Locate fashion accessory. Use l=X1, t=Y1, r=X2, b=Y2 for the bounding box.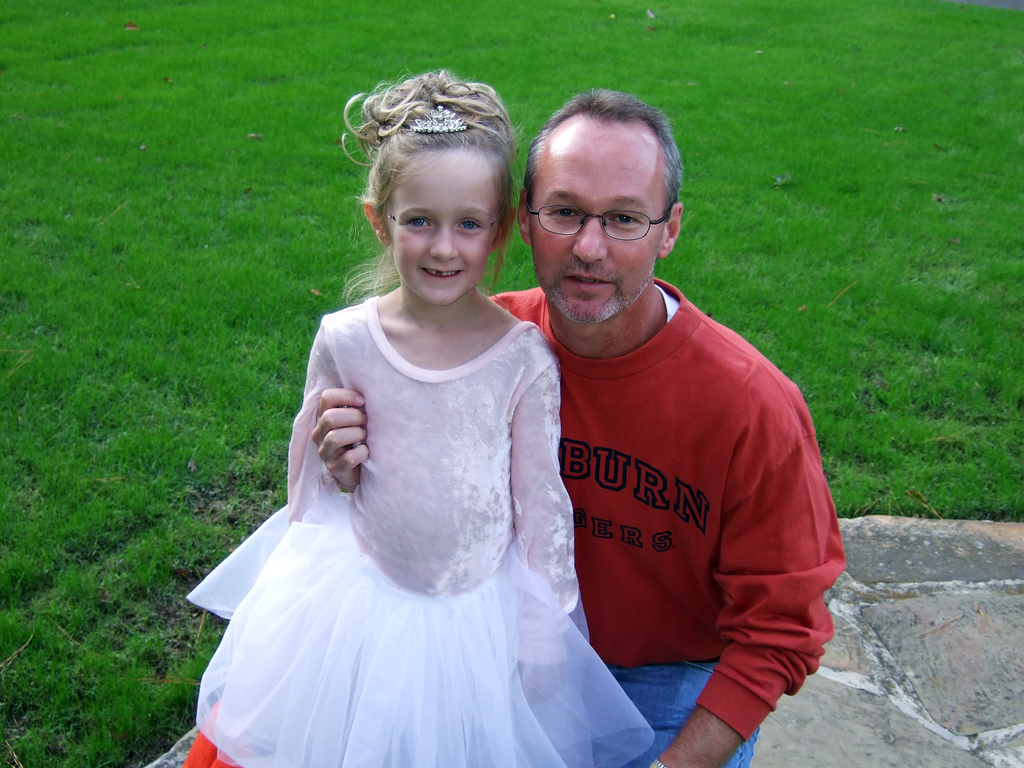
l=408, t=97, r=473, b=132.
